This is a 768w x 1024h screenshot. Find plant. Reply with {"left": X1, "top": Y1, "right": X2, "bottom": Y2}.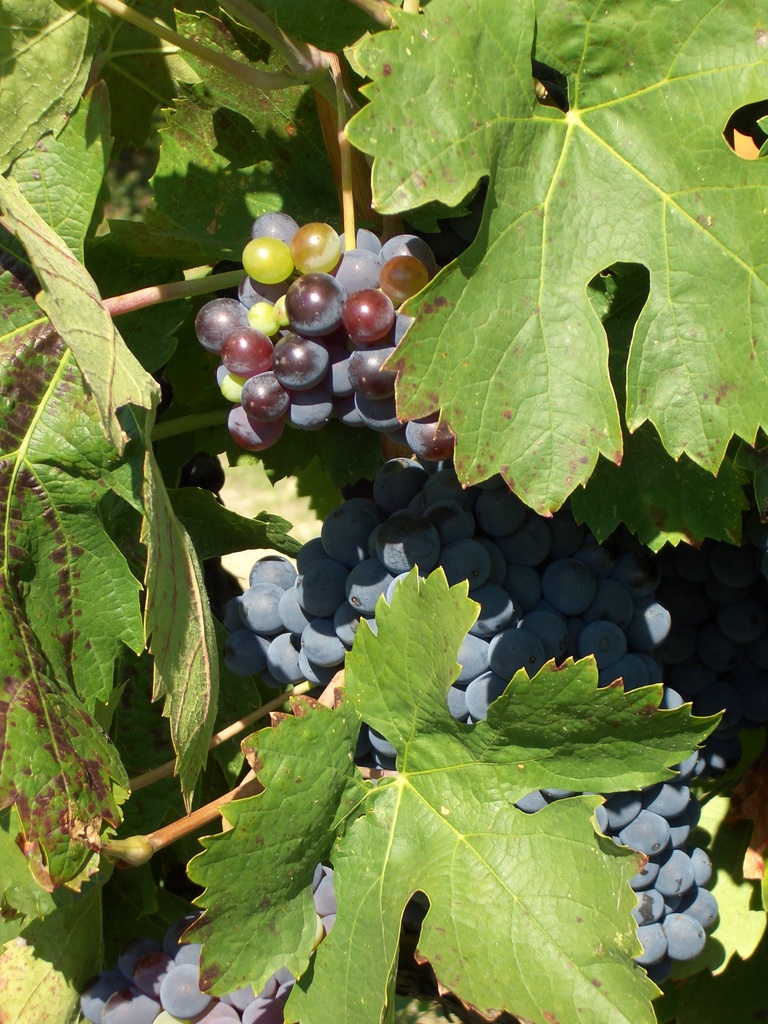
{"left": 0, "top": 9, "right": 767, "bottom": 1023}.
